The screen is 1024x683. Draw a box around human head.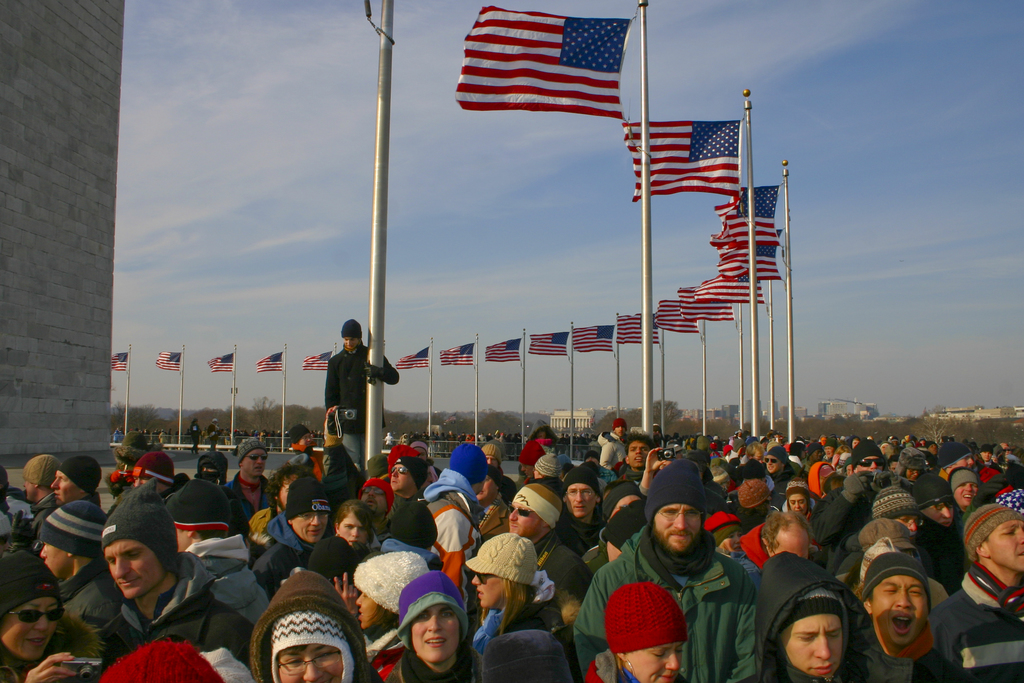
bbox=(176, 477, 236, 554).
